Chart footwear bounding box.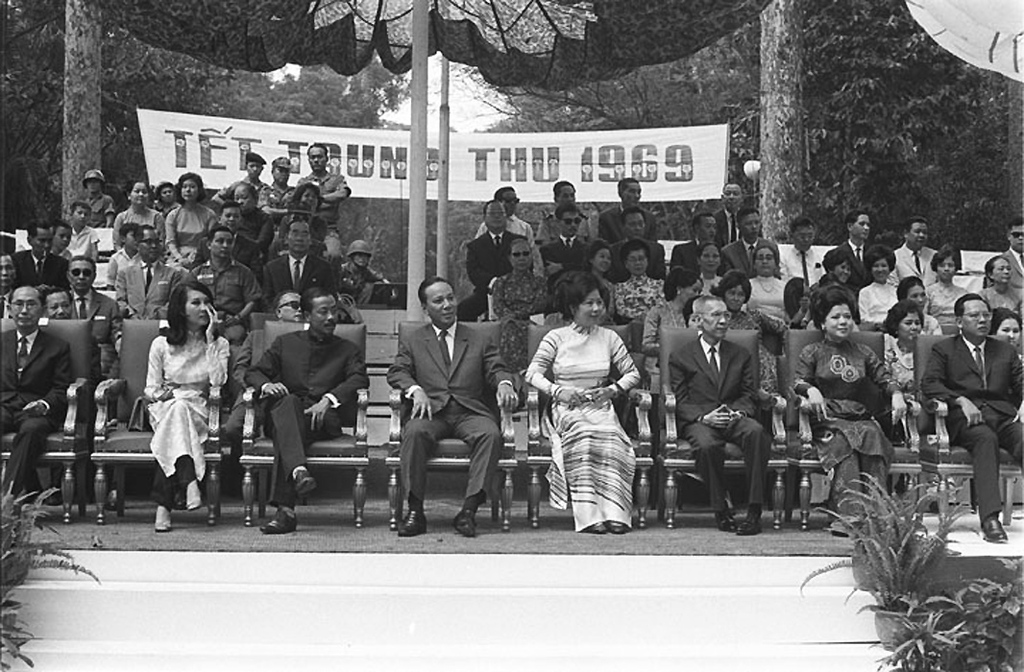
Charted: [x1=156, y1=507, x2=174, y2=531].
